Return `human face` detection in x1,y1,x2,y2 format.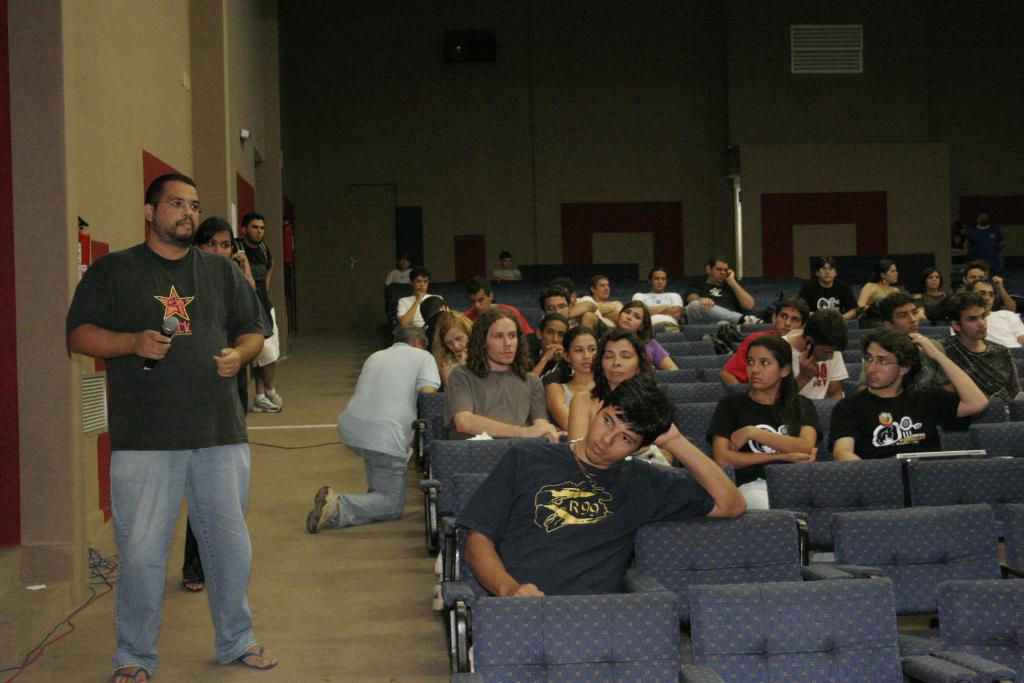
445,325,470,357.
